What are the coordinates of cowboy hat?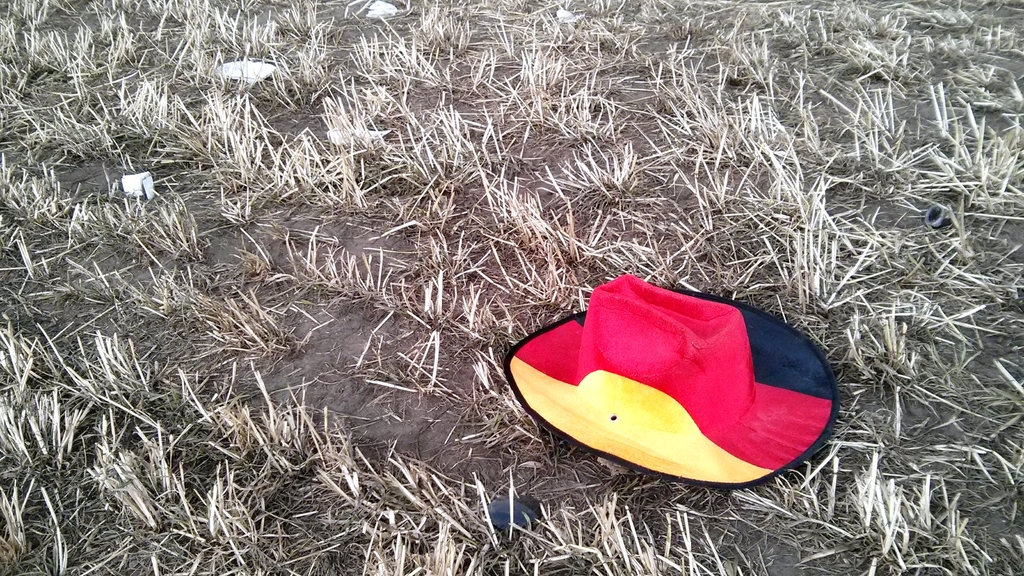
{"x1": 505, "y1": 272, "x2": 838, "y2": 488}.
